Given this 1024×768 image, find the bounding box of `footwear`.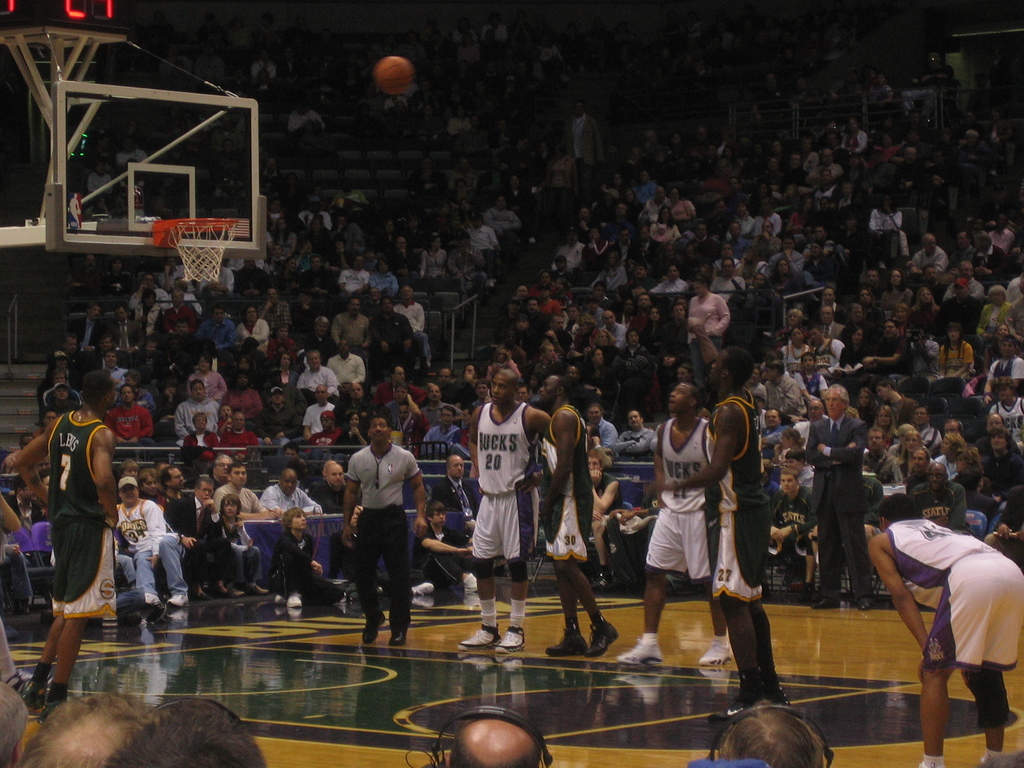
546, 621, 580, 653.
